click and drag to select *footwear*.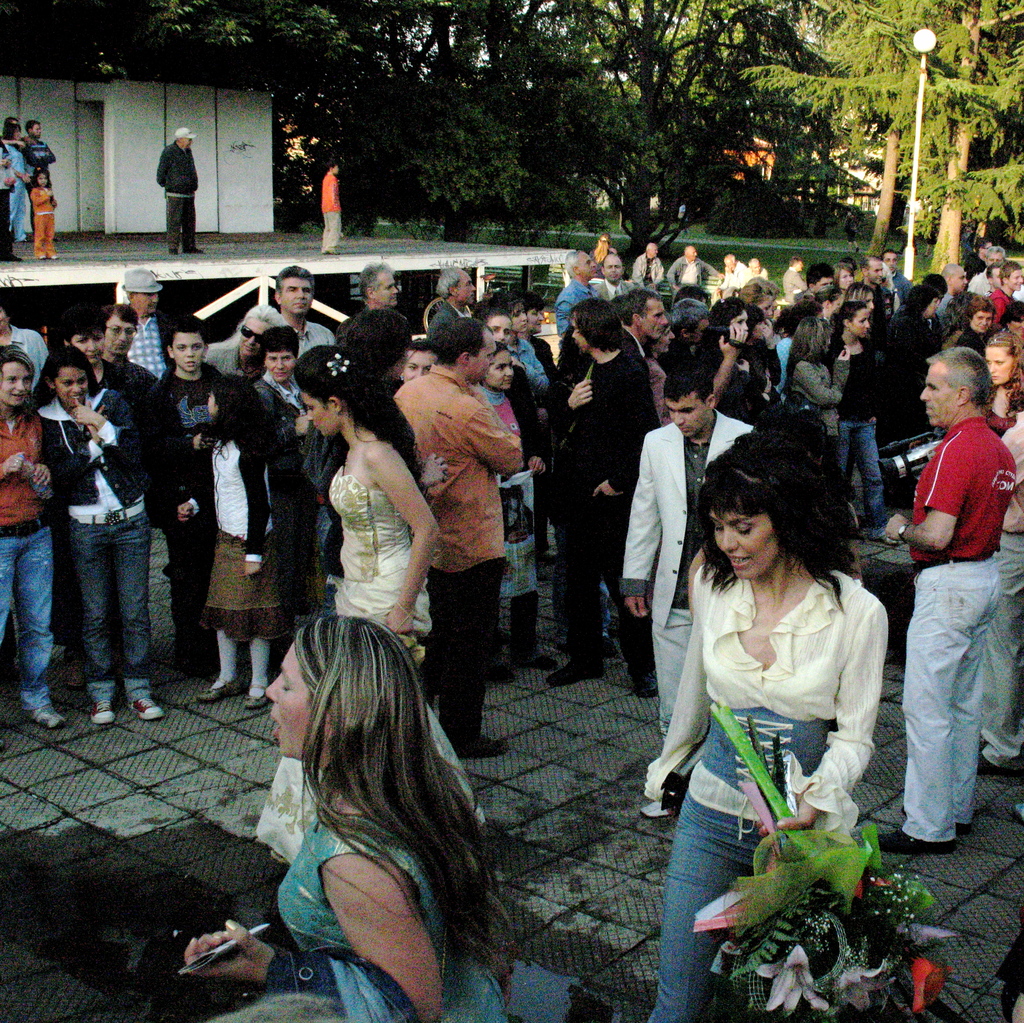
Selection: bbox=[464, 733, 509, 759].
